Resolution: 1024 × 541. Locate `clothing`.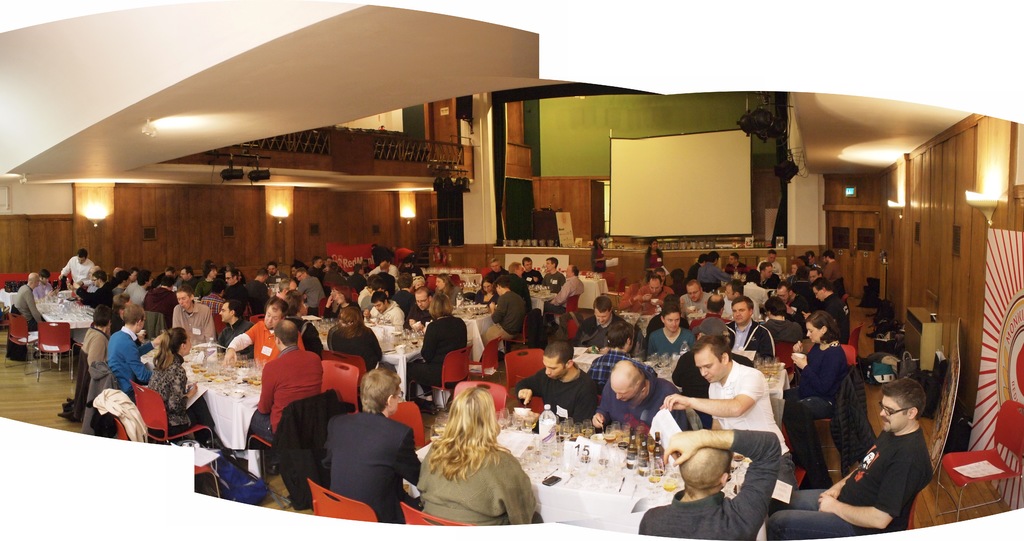
box=[594, 361, 682, 432].
